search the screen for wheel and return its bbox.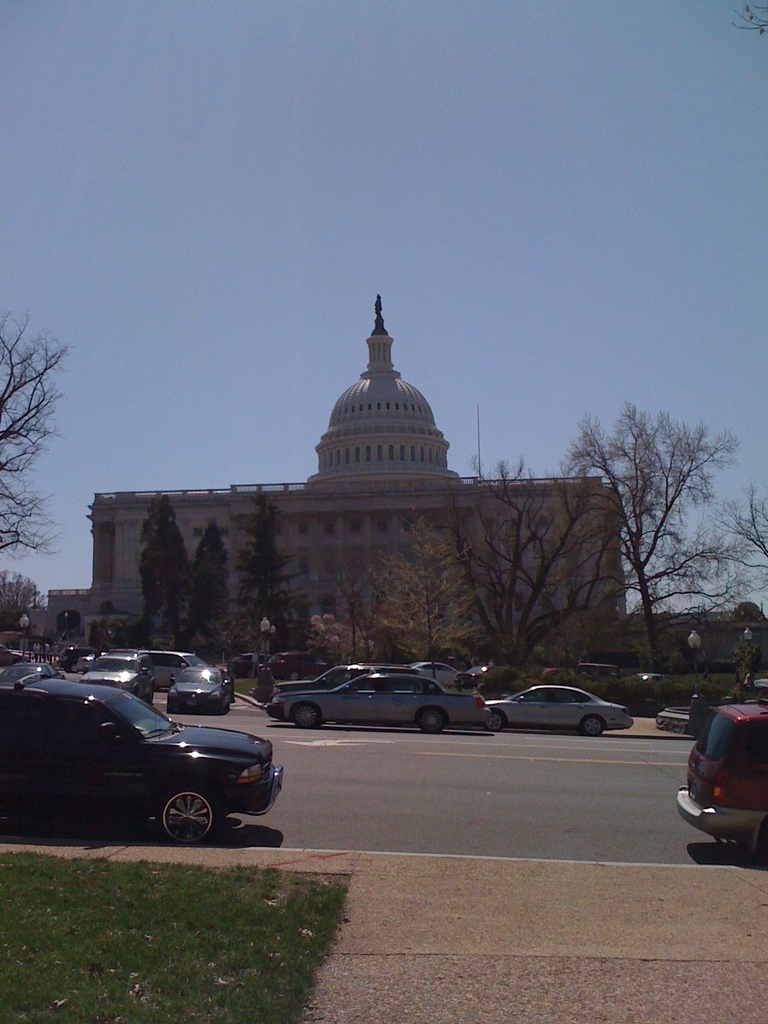
Found: pyautogui.locateOnScreen(417, 706, 445, 734).
